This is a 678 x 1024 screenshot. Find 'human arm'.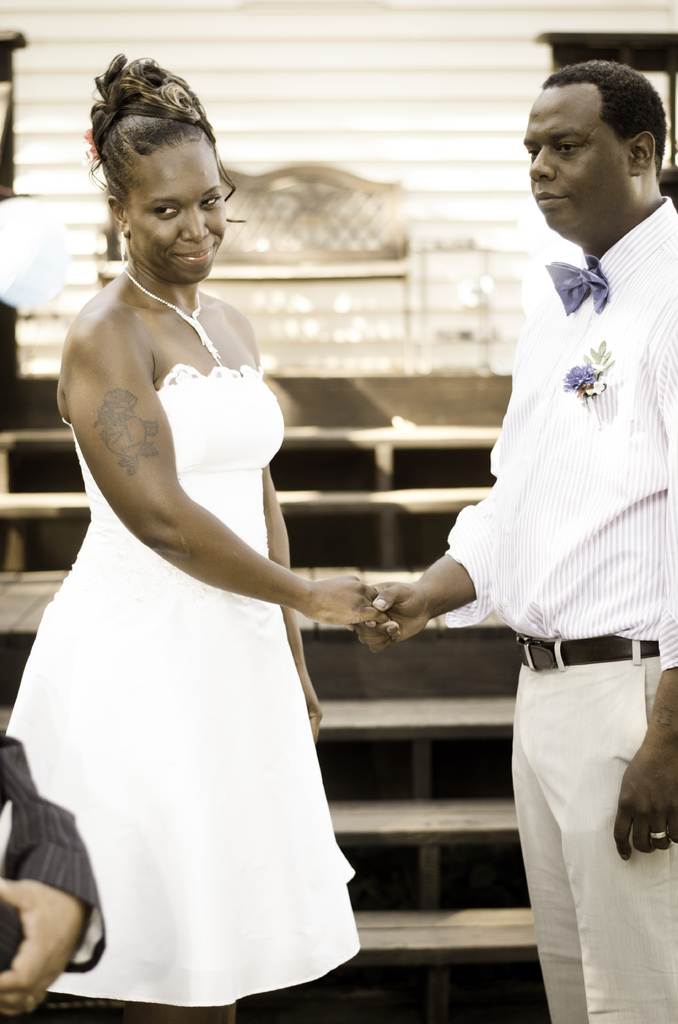
Bounding box: [x1=344, y1=483, x2=497, y2=652].
